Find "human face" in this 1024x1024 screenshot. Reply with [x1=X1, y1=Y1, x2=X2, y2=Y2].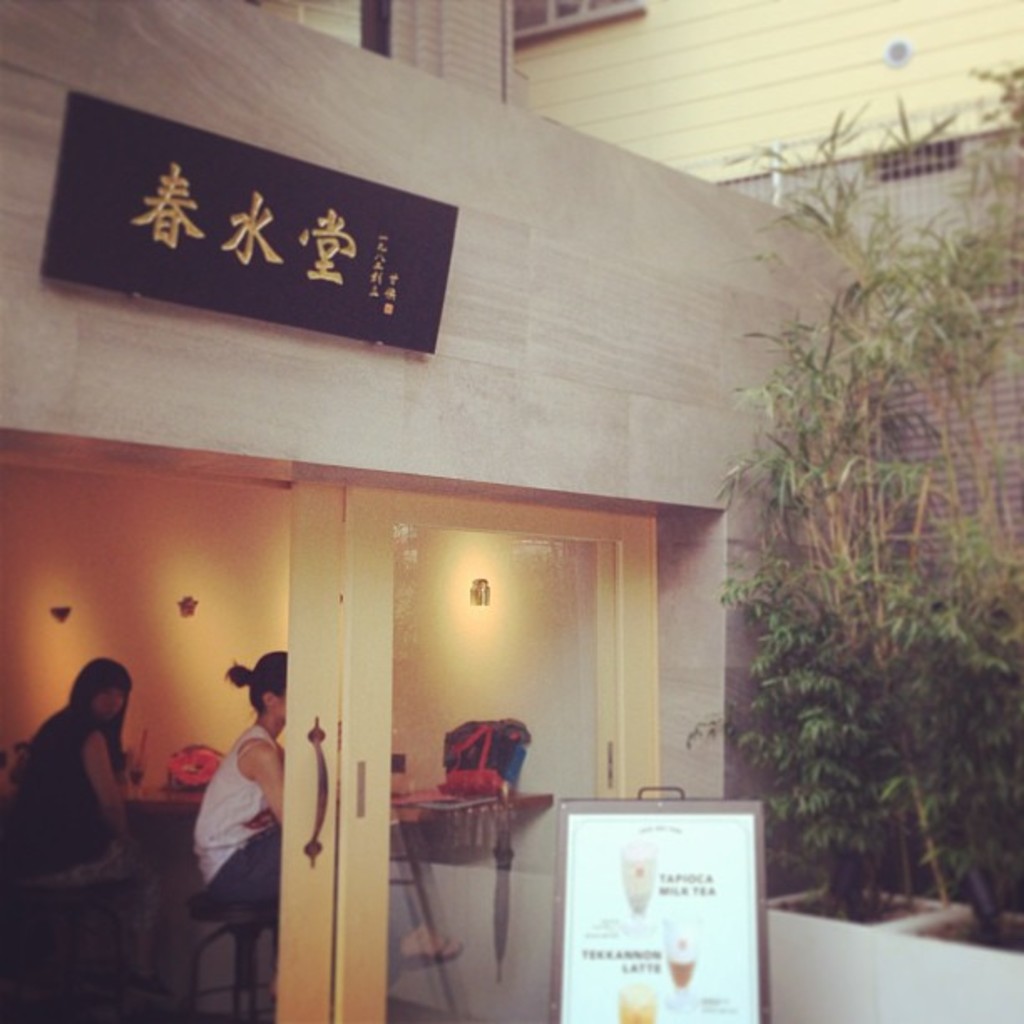
[x1=90, y1=681, x2=131, y2=718].
